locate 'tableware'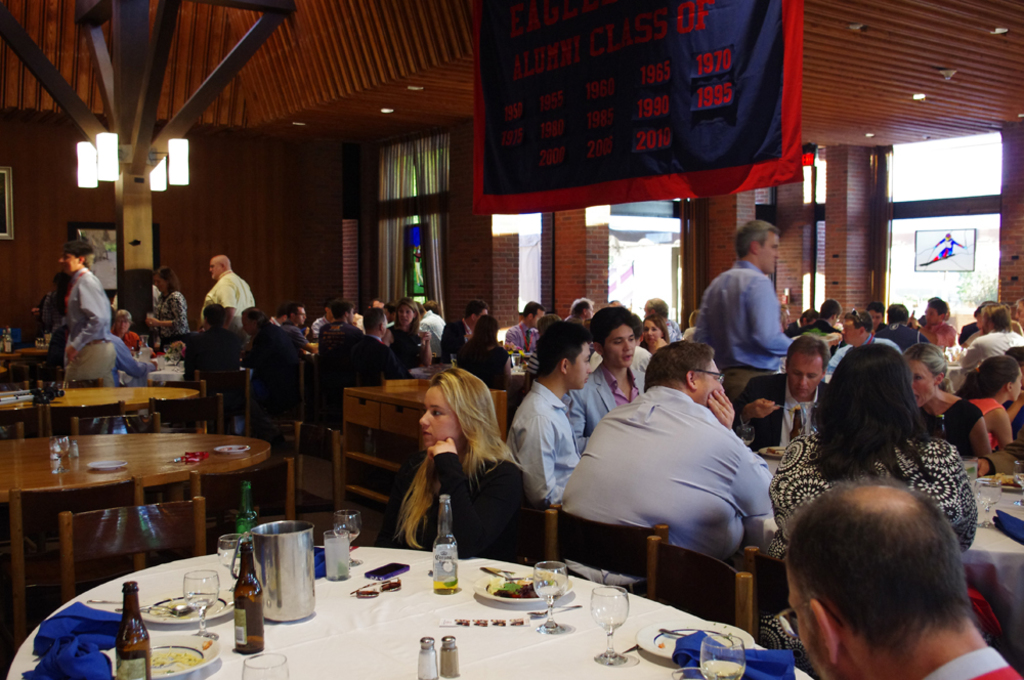
470:570:571:606
